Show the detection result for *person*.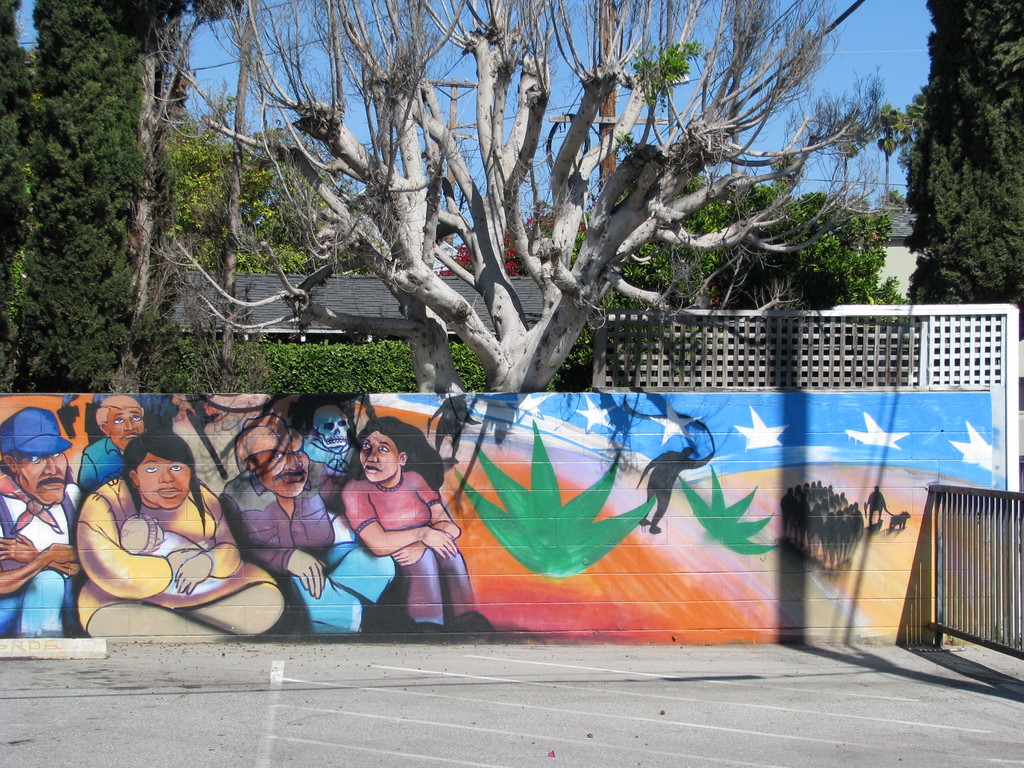
{"left": 340, "top": 420, "right": 497, "bottom": 641}.
